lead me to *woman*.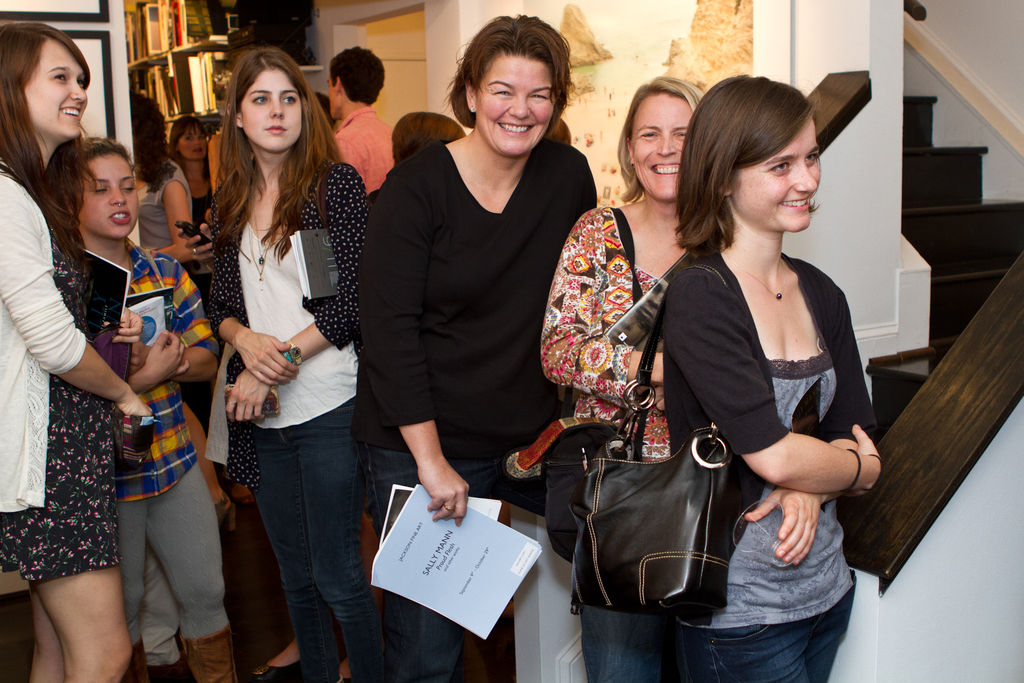
Lead to locate(355, 13, 595, 682).
